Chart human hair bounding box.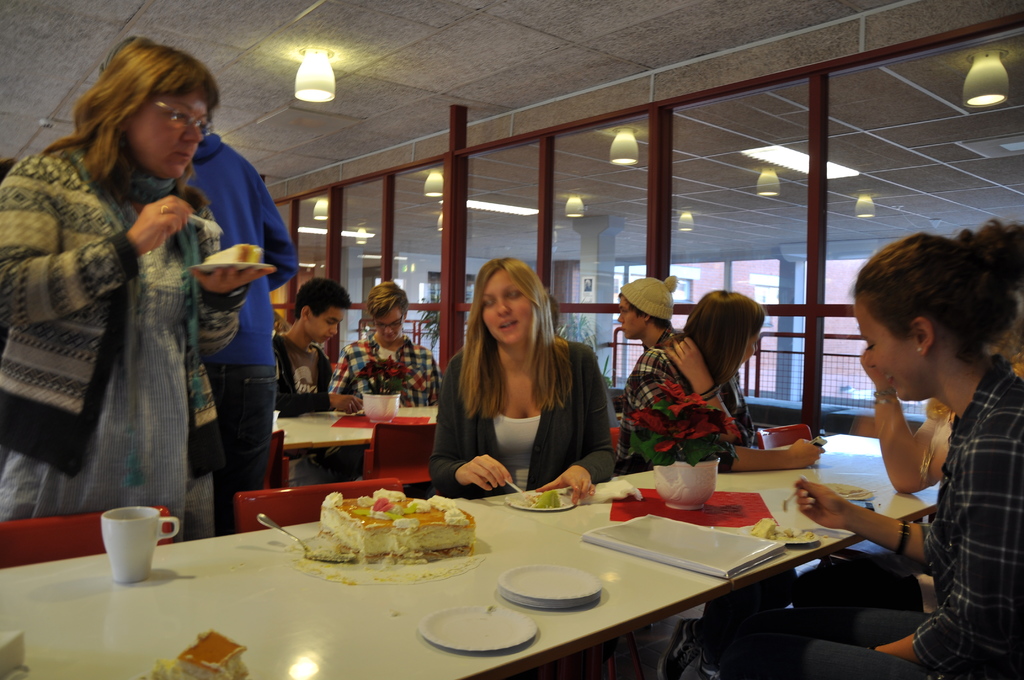
Charted: region(674, 292, 762, 382).
